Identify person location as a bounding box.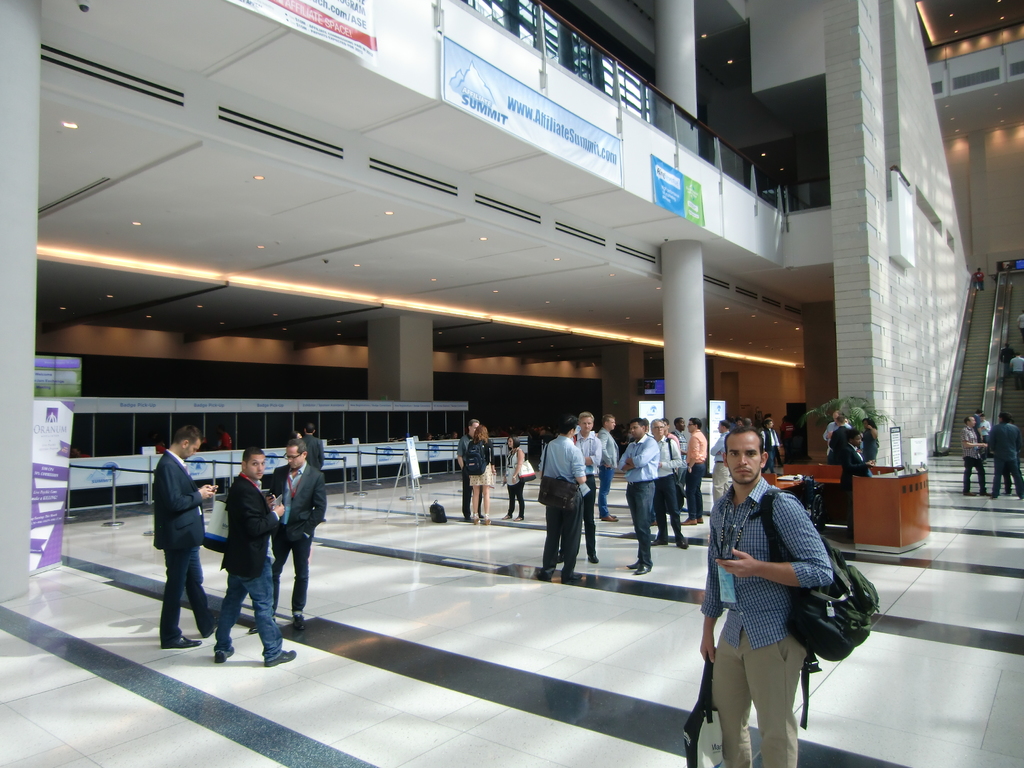
(268,440,329,626).
